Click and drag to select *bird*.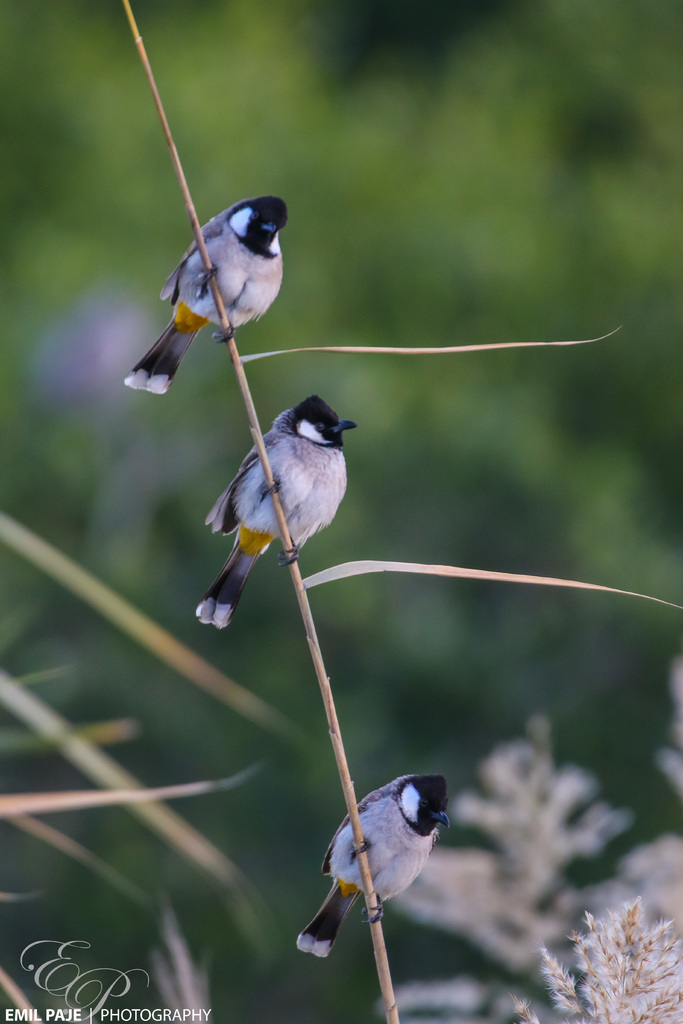
Selection: left=299, top=767, right=458, bottom=964.
